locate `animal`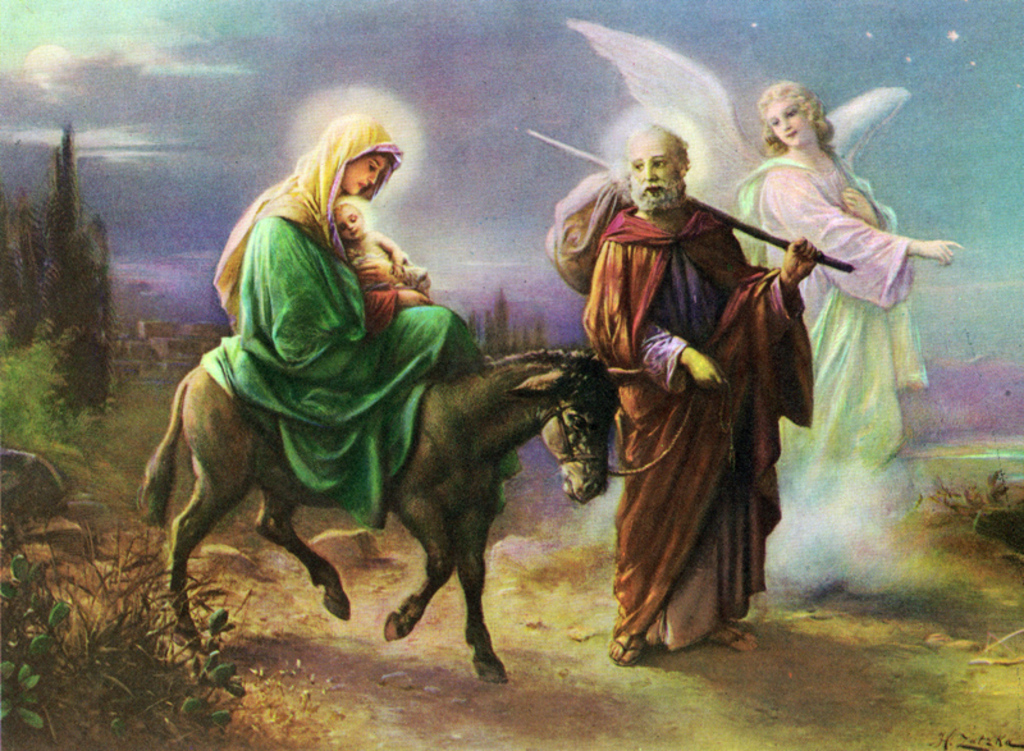
region(129, 345, 652, 691)
